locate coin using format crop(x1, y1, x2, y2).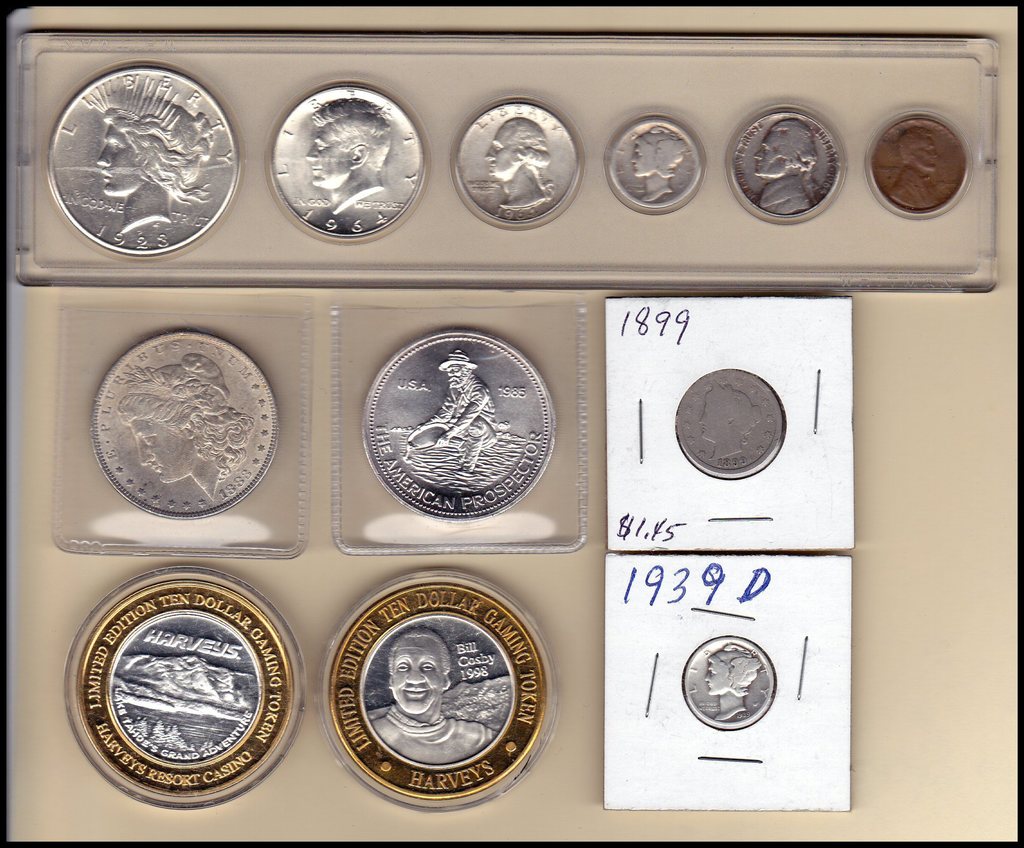
crop(92, 332, 284, 517).
